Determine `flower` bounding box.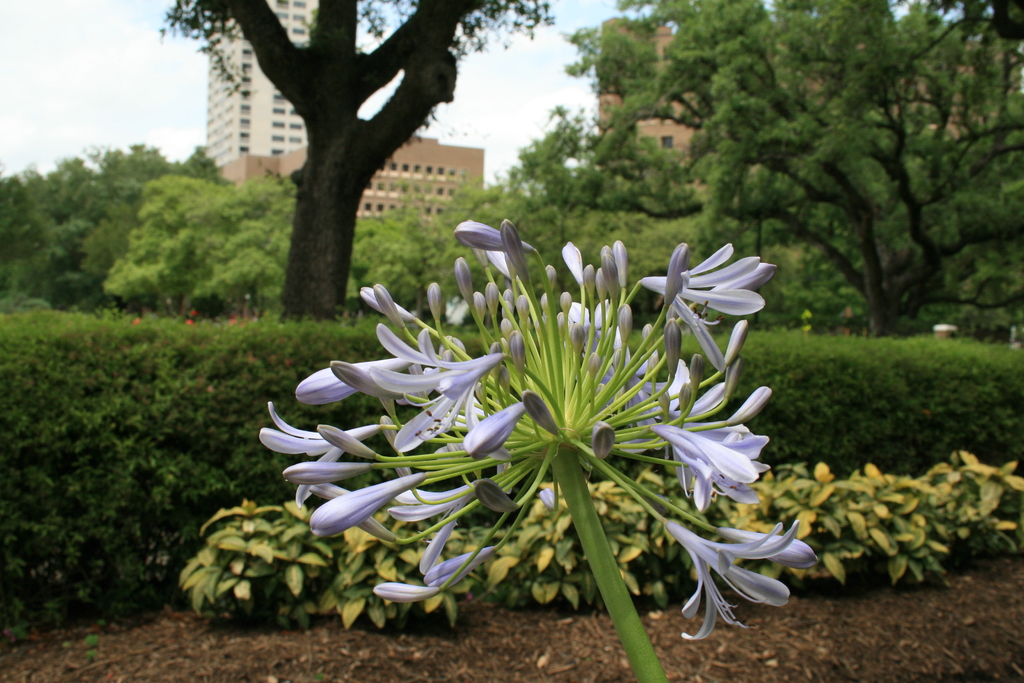
Determined: <region>452, 255, 474, 310</region>.
